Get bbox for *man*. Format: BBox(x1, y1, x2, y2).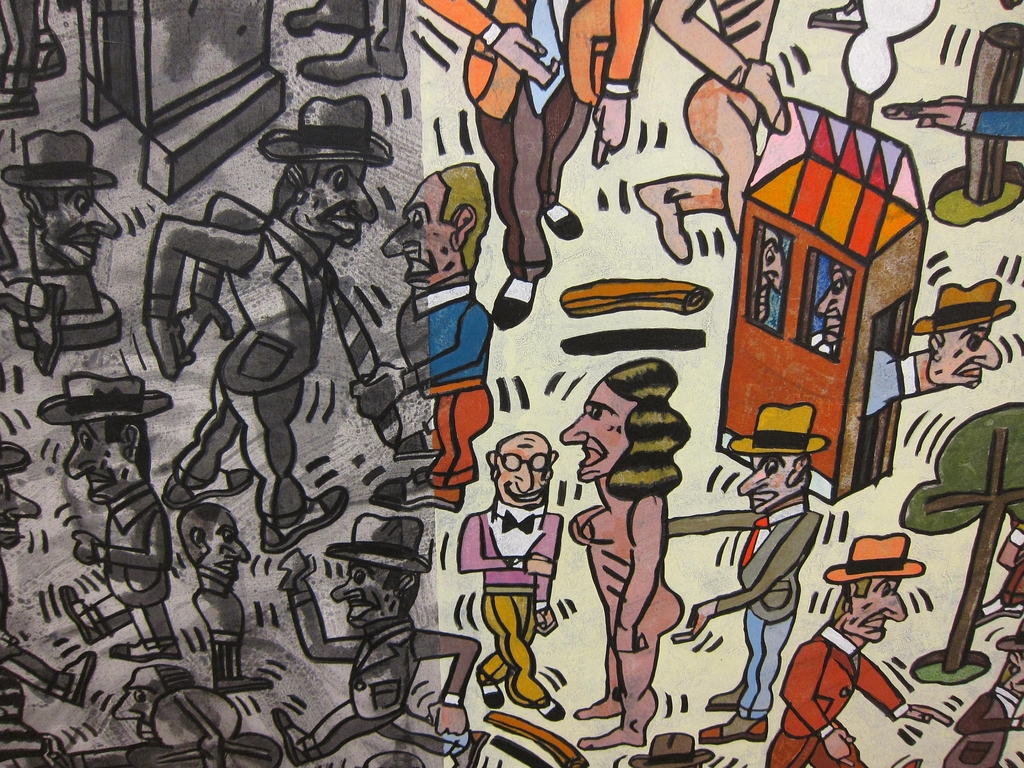
BBox(665, 402, 826, 740).
